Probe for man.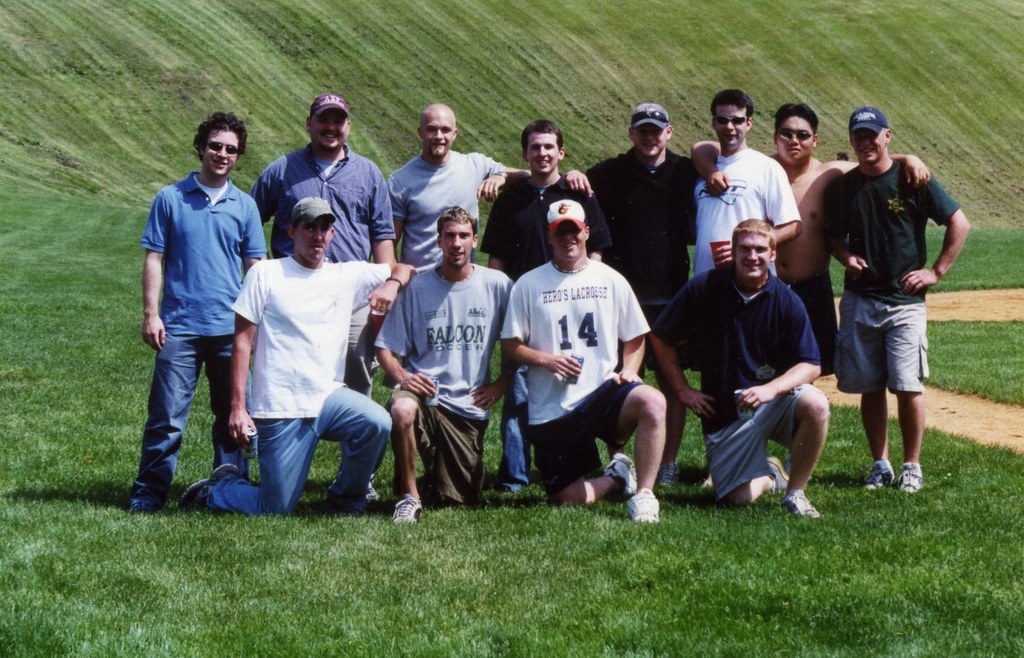
Probe result: bbox(178, 196, 419, 520).
